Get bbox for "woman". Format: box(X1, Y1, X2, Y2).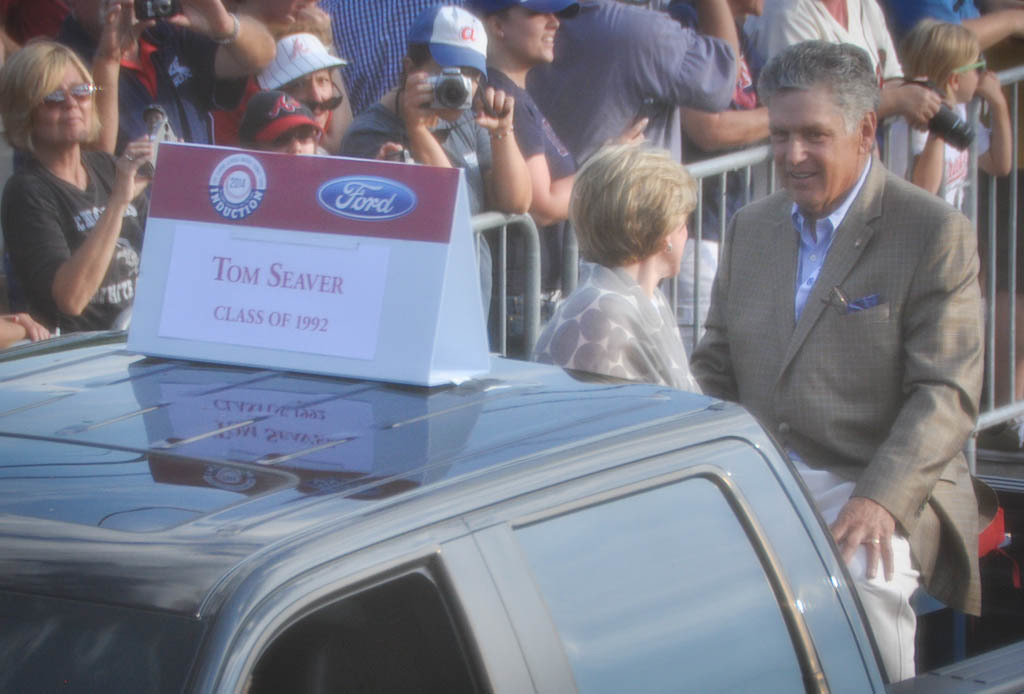
box(529, 138, 706, 395).
